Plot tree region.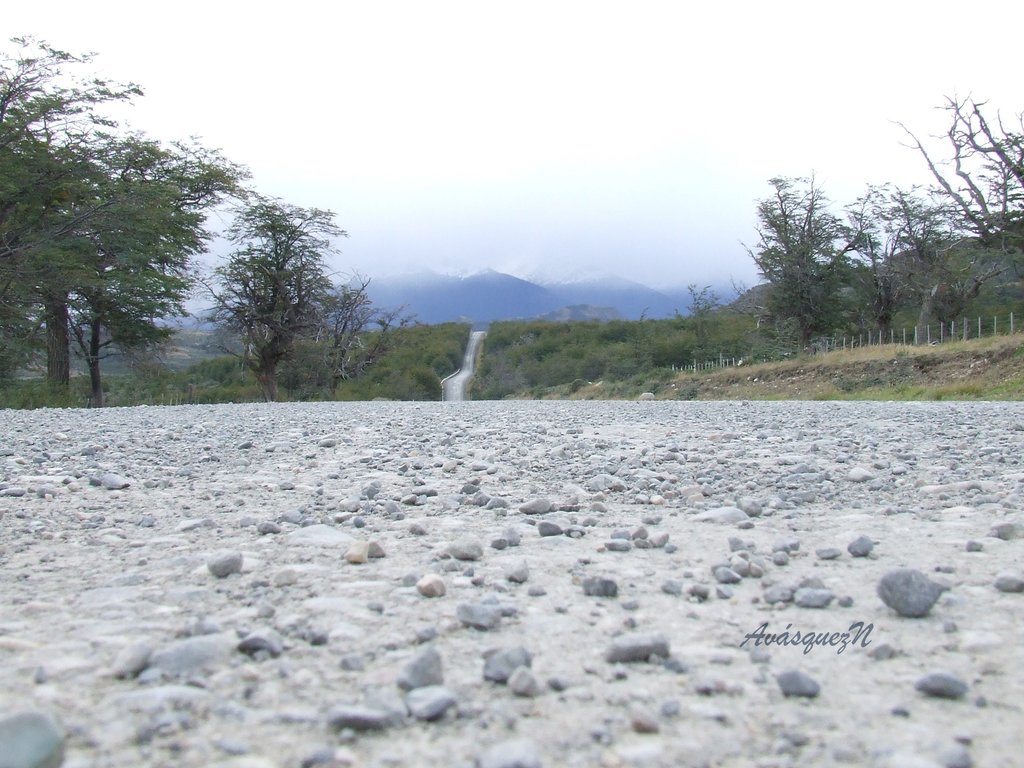
Plotted at 891:92:1023:253.
